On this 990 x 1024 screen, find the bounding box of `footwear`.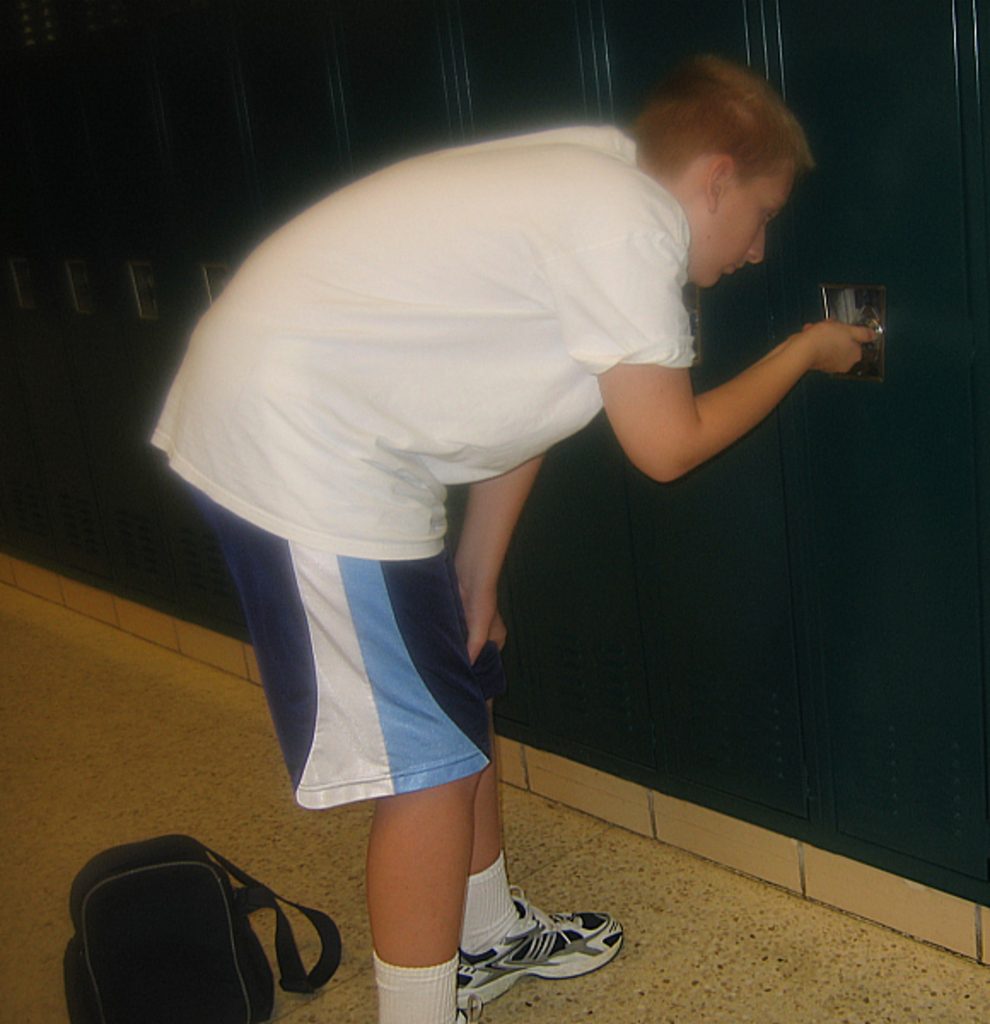
Bounding box: select_region(440, 886, 621, 992).
